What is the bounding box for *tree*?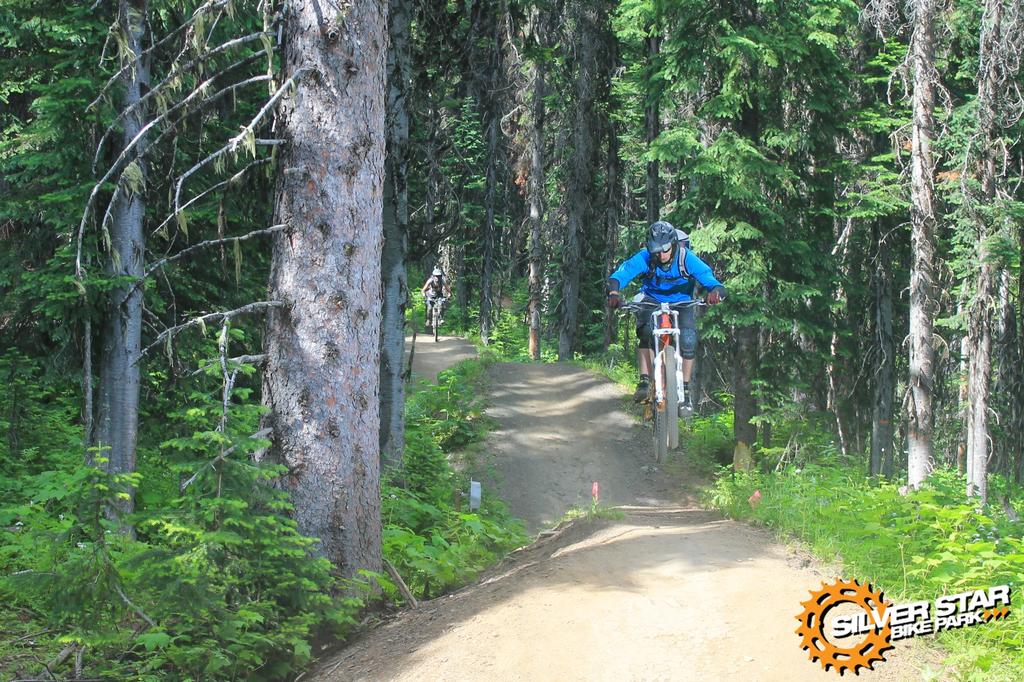
BBox(33, 4, 280, 549).
